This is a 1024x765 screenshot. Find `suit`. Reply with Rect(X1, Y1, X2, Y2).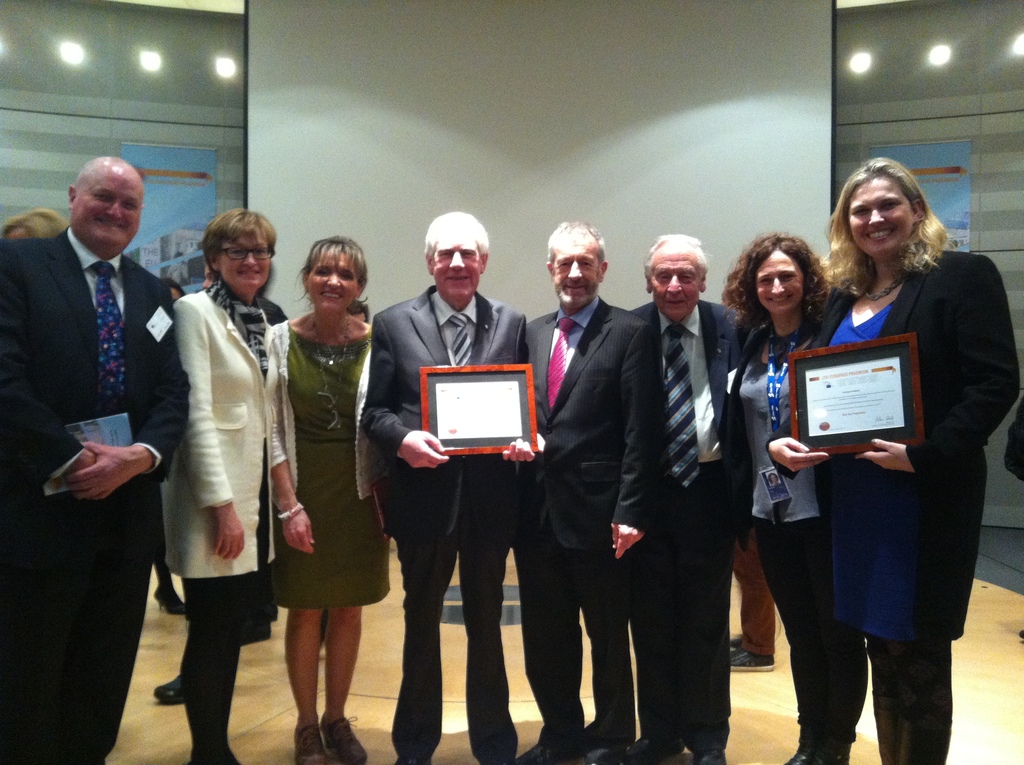
Rect(806, 243, 1013, 519).
